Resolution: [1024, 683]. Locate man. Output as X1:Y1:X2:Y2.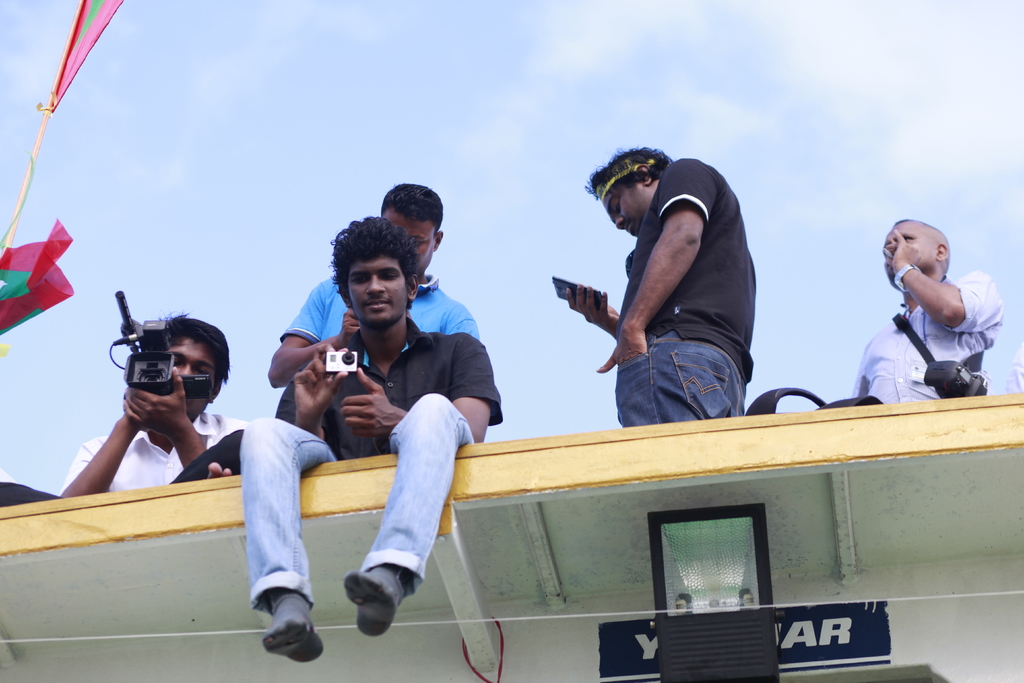
0:315:259:506.
